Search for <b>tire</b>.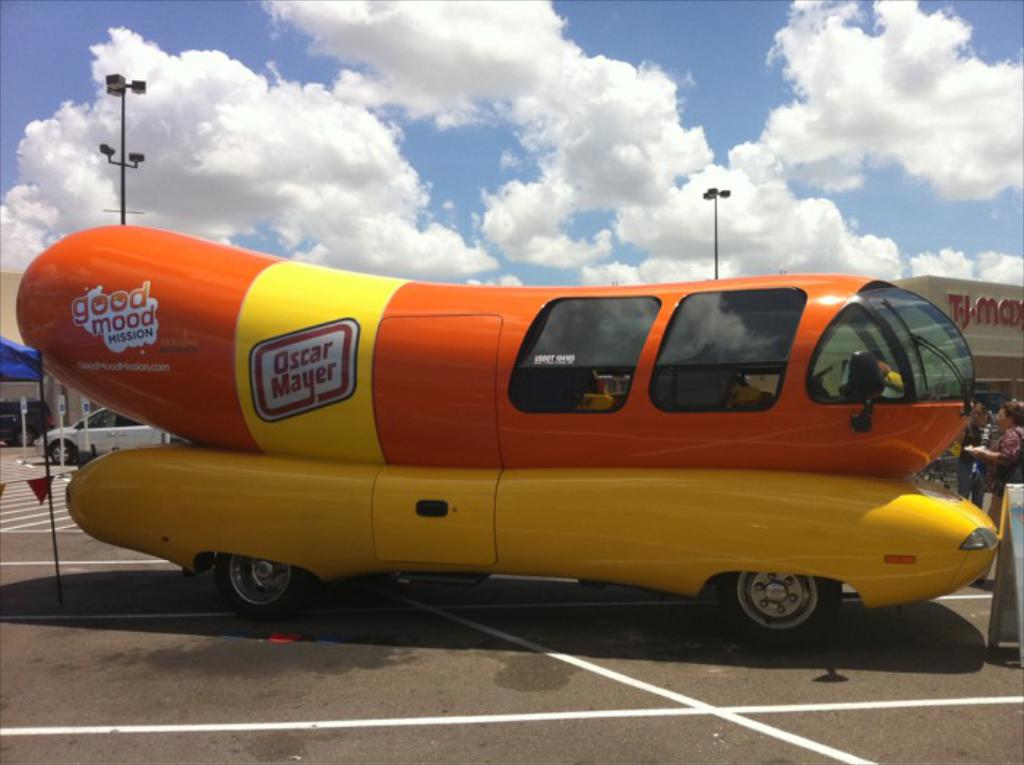
Found at x1=217, y1=554, x2=310, y2=622.
